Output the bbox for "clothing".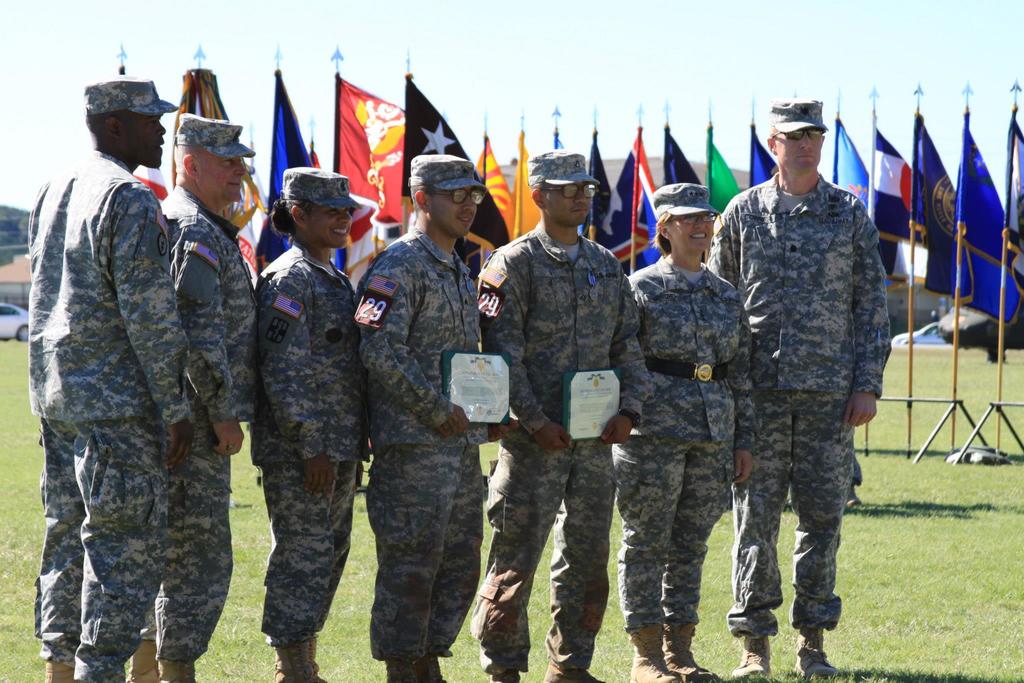
l=252, t=239, r=365, b=644.
